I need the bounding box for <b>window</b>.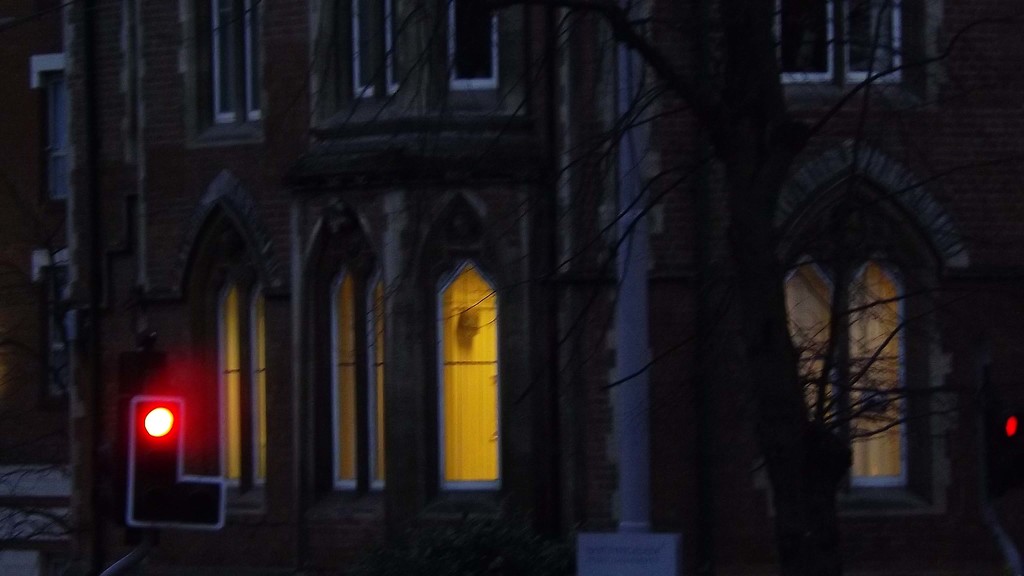
Here it is: x1=765, y1=144, x2=965, y2=498.
